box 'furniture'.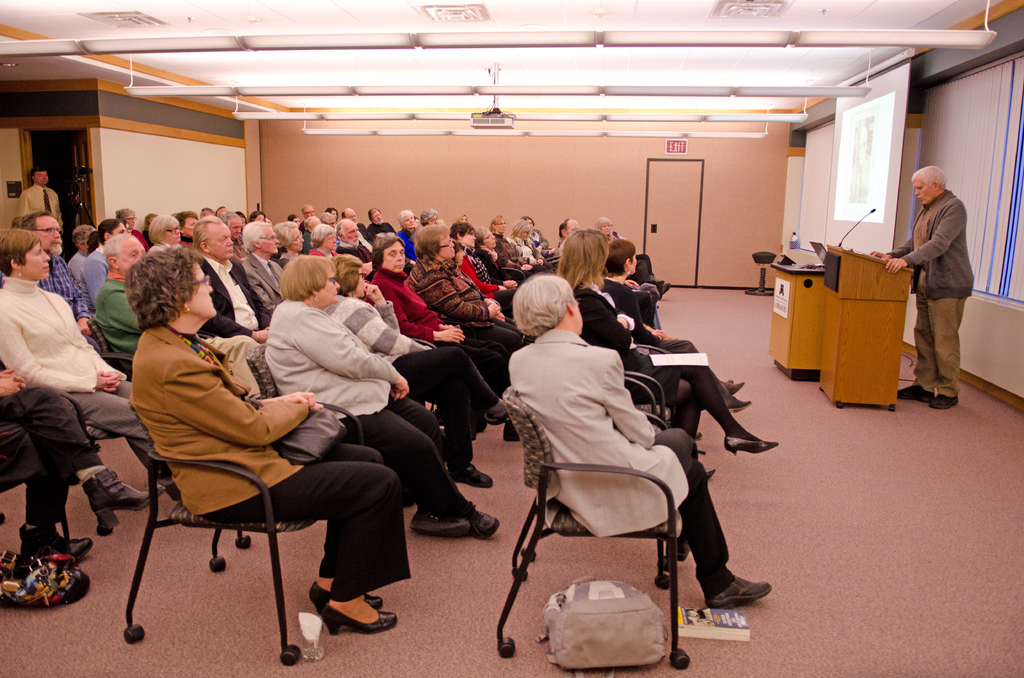
<bbox>502, 268, 523, 285</bbox>.
